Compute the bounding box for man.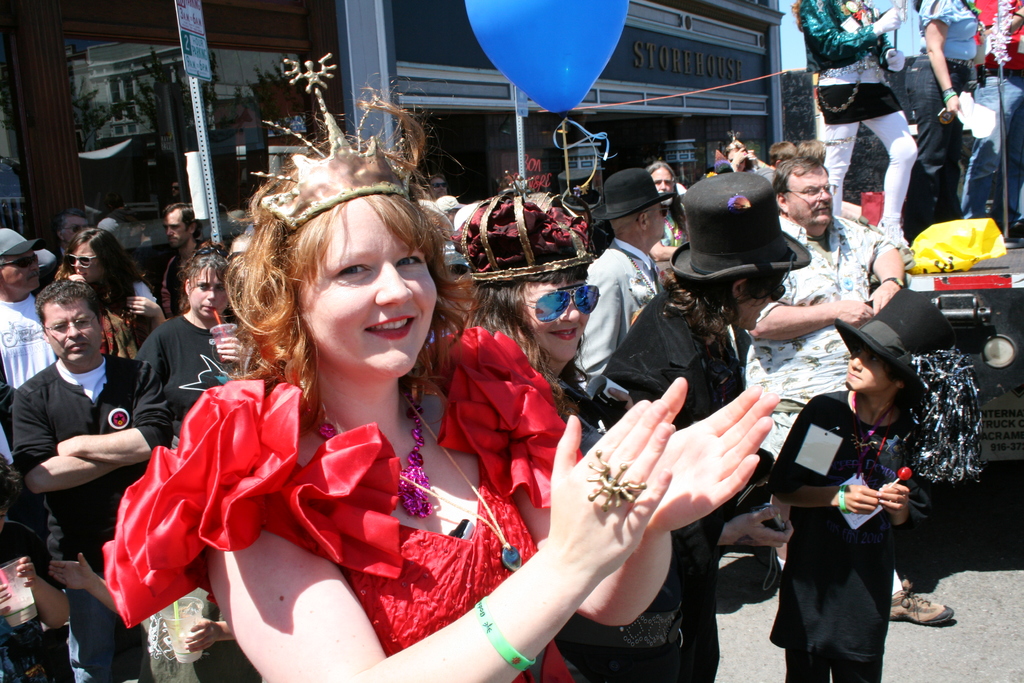
box=[739, 142, 956, 630].
